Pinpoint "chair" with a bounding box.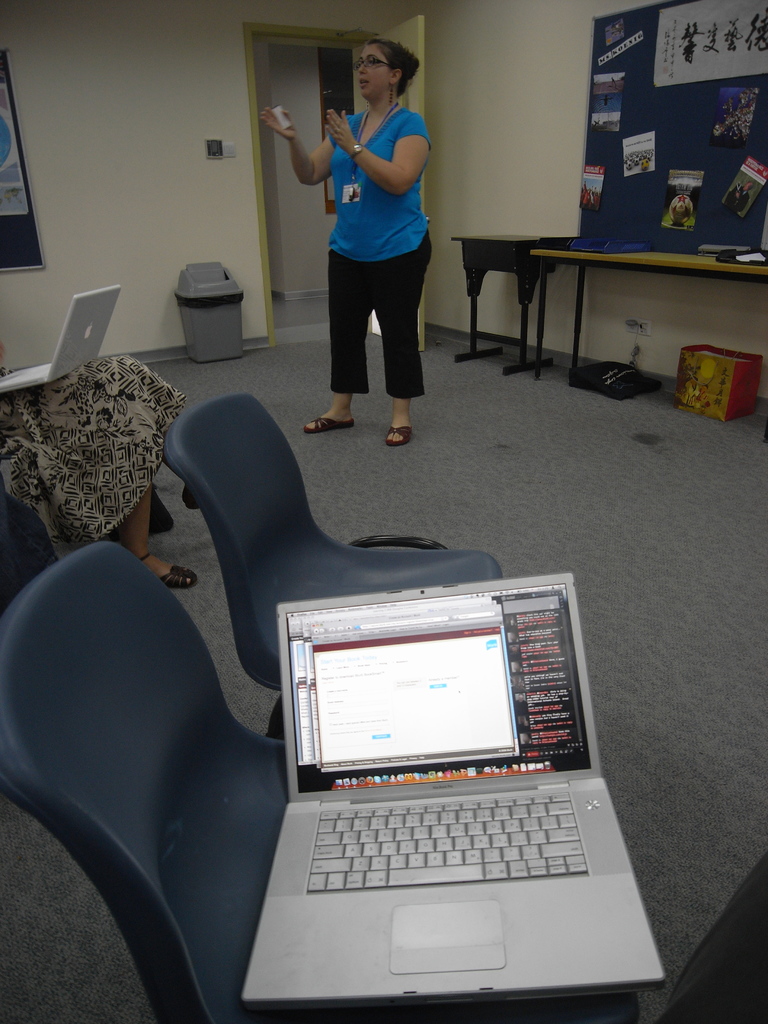
Rect(0, 543, 640, 1023).
